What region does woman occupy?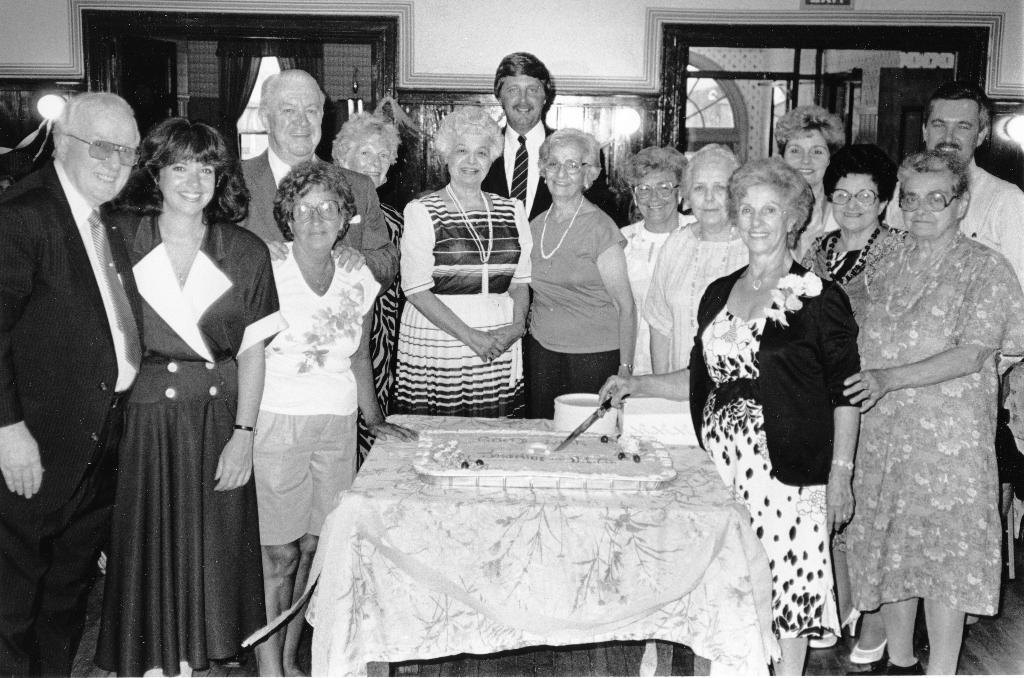
323, 117, 413, 479.
